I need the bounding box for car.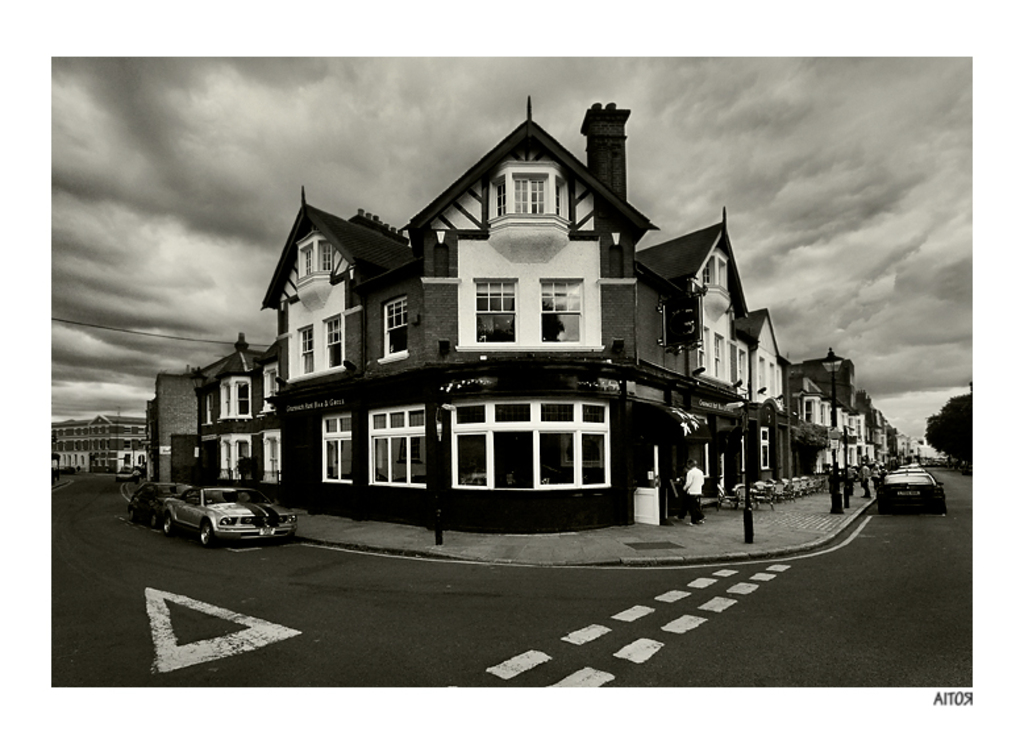
Here it is: 140:486:295:549.
